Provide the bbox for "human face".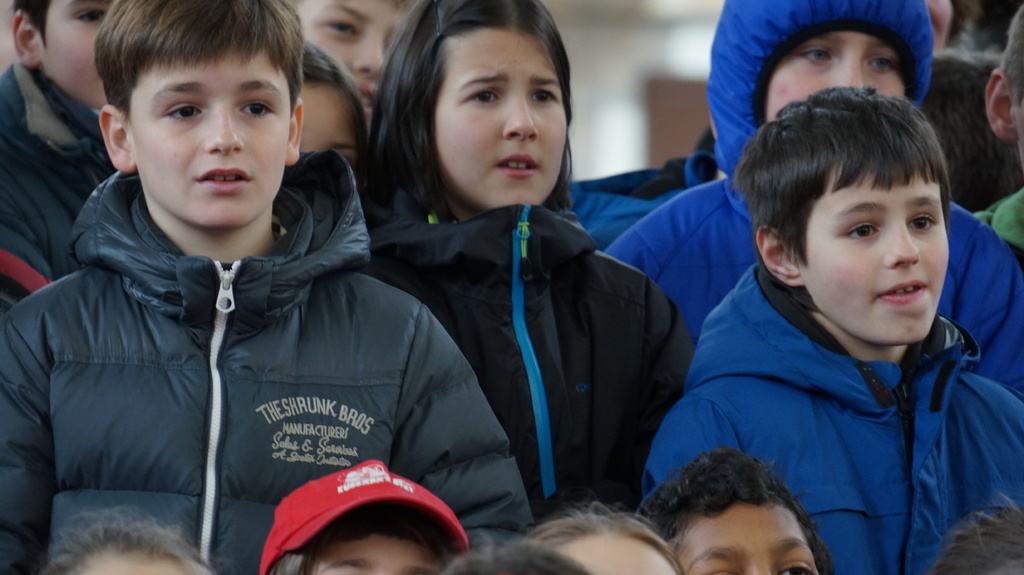
429, 22, 568, 207.
